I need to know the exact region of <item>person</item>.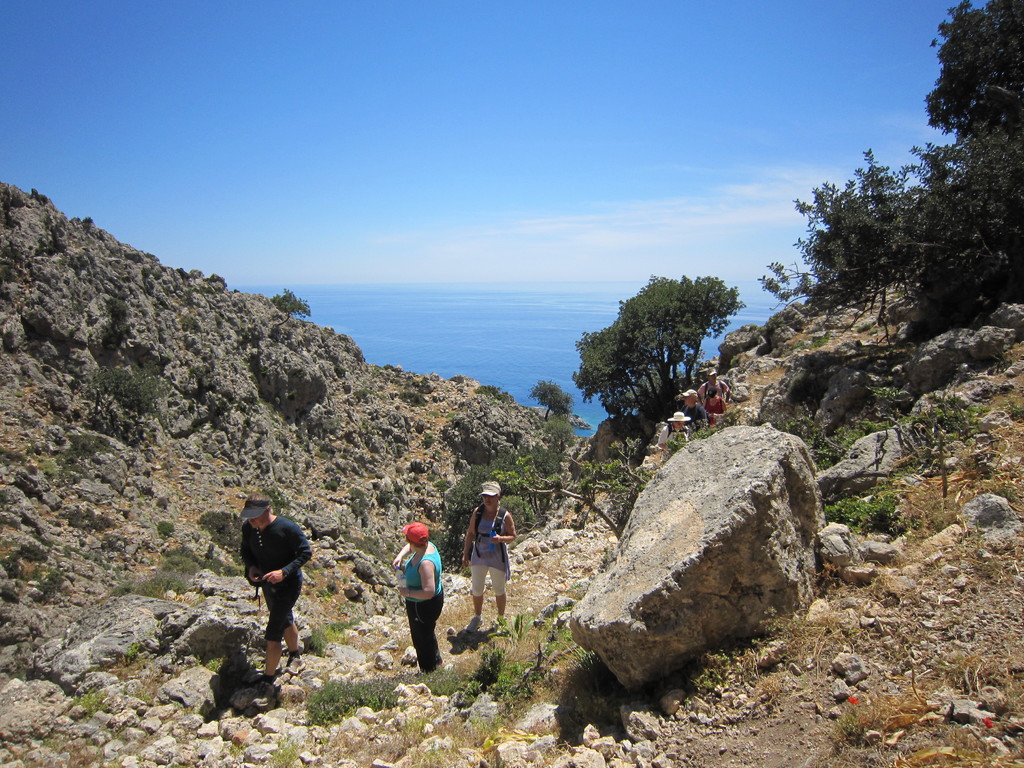
Region: x1=655 y1=410 x2=688 y2=466.
